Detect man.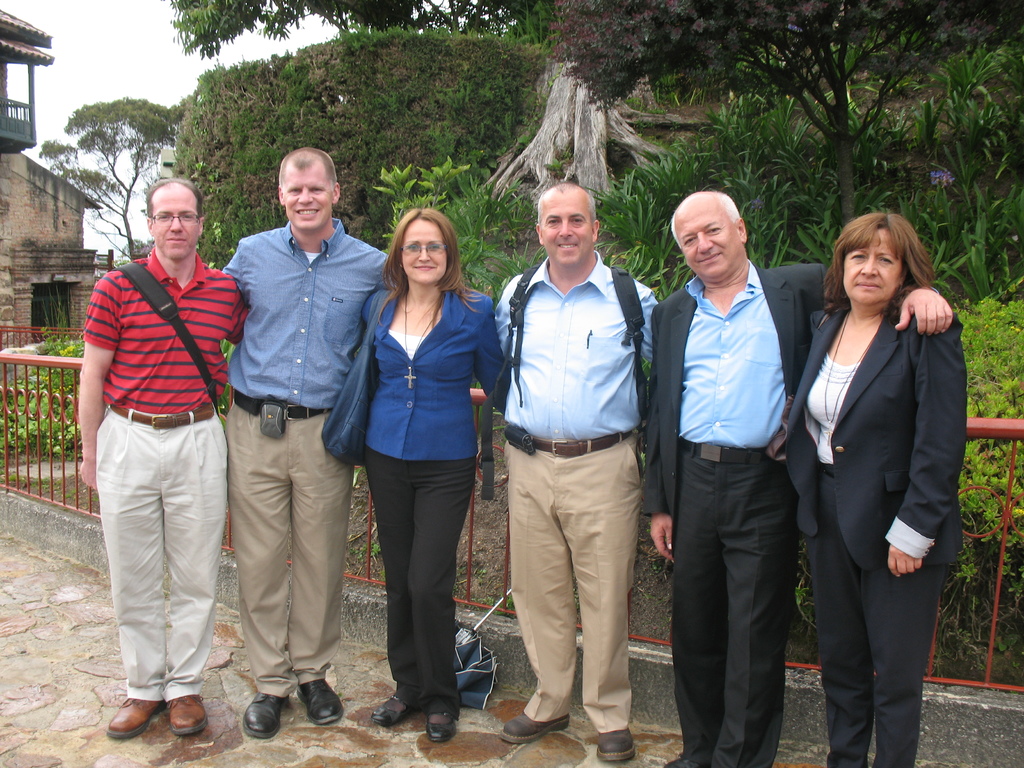
Detected at <region>481, 165, 666, 760</region>.
